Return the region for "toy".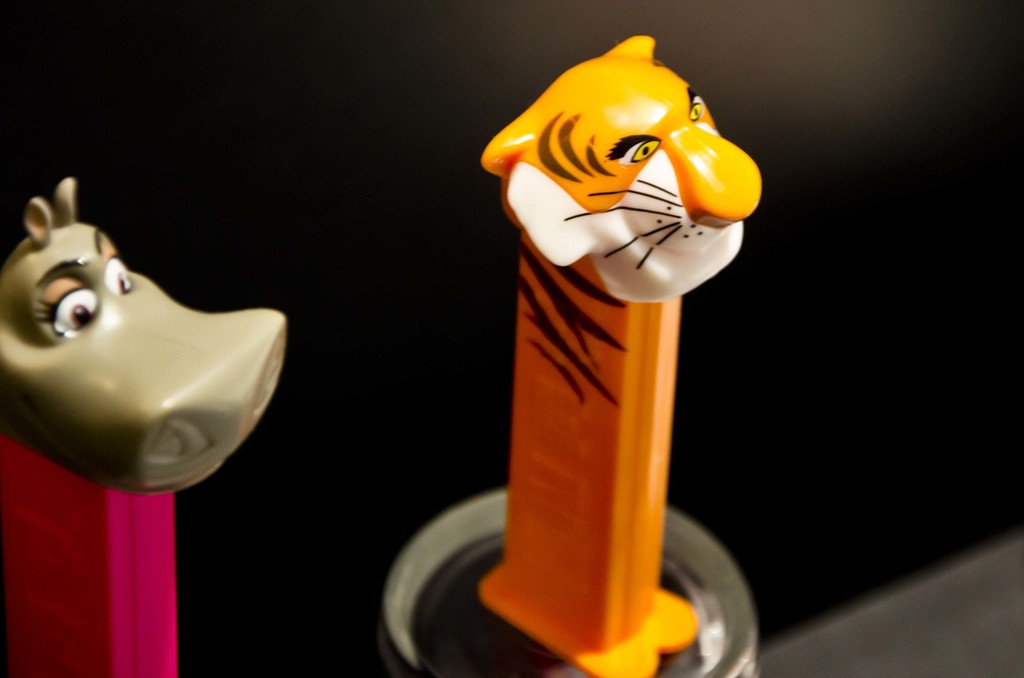
detection(477, 36, 760, 677).
